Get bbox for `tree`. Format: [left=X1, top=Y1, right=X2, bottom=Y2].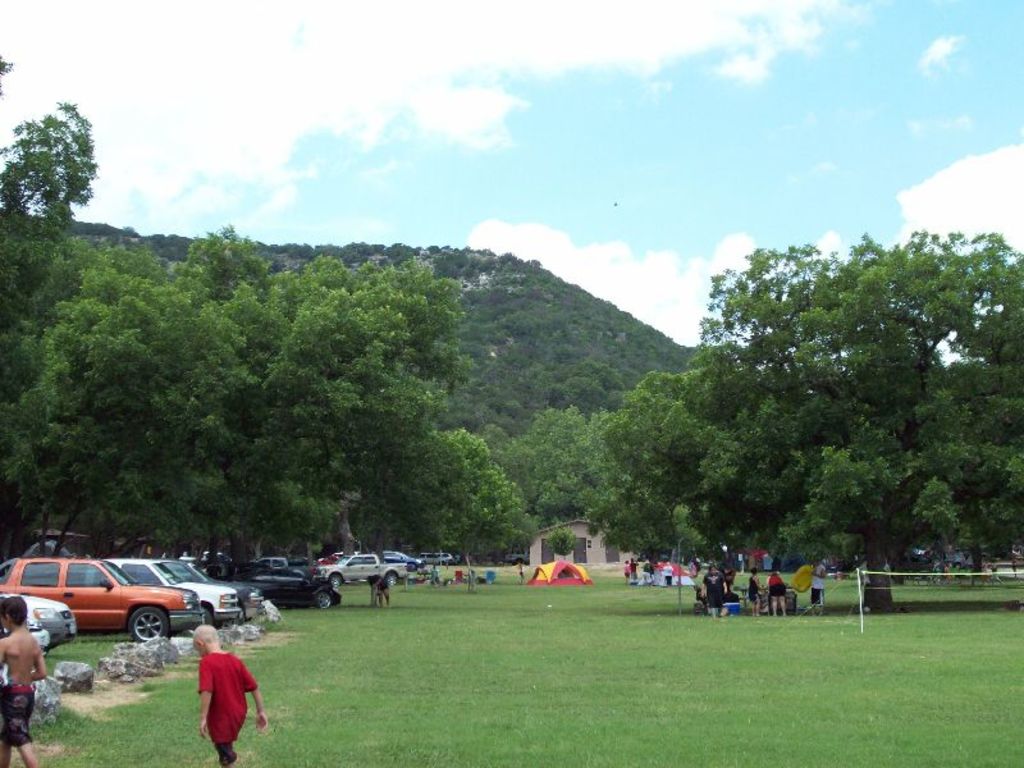
[left=24, top=230, right=470, bottom=582].
